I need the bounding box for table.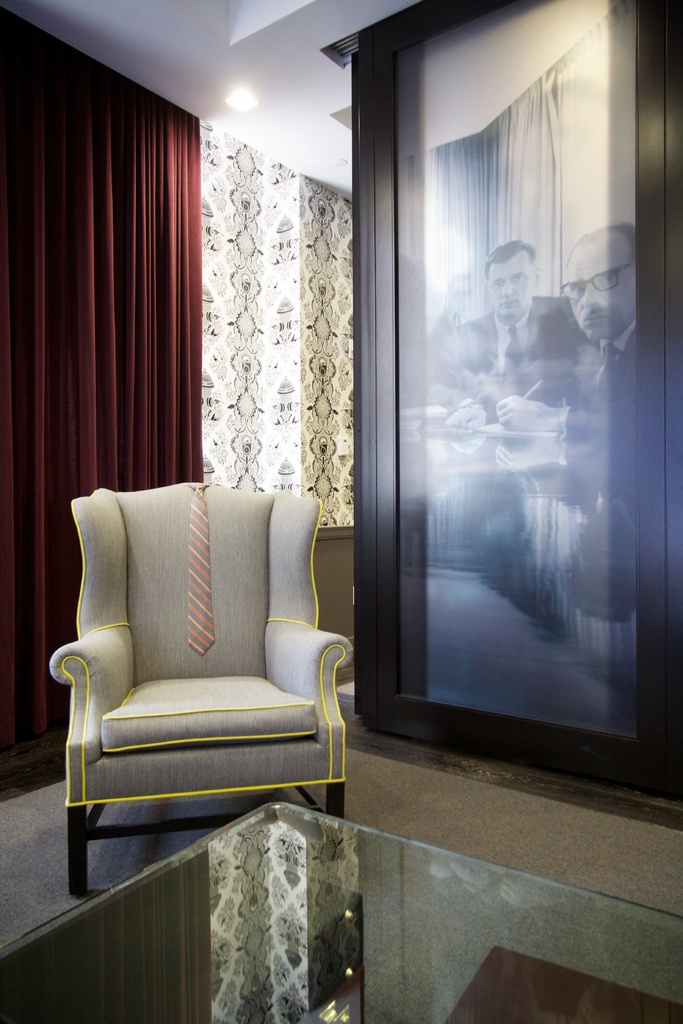
Here it is: select_region(0, 798, 682, 1023).
